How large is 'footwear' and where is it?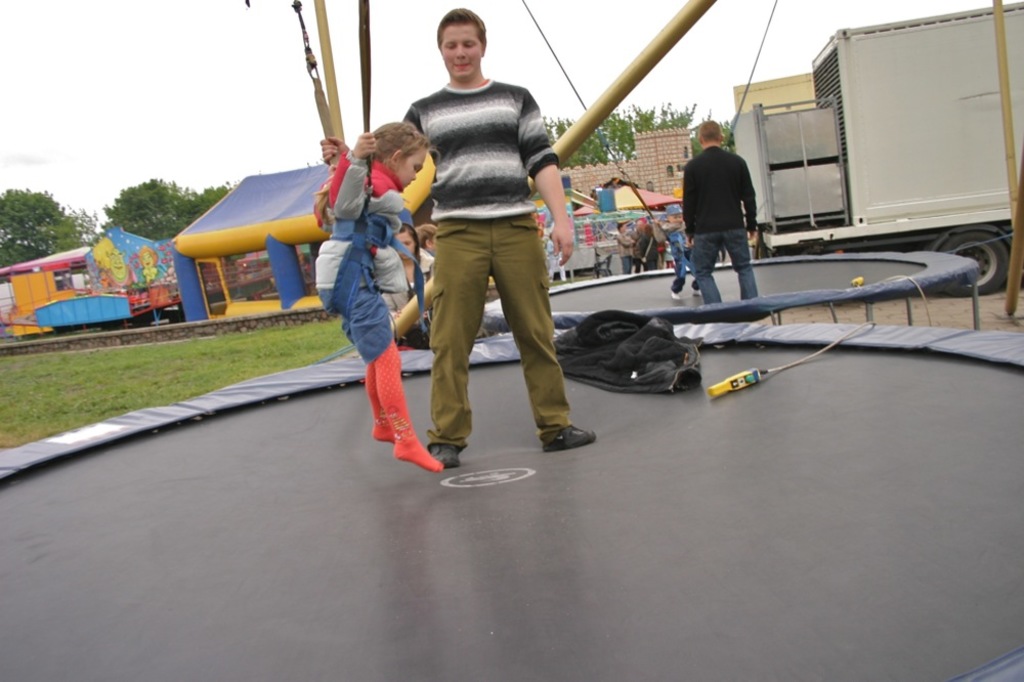
Bounding box: (357, 352, 420, 478).
